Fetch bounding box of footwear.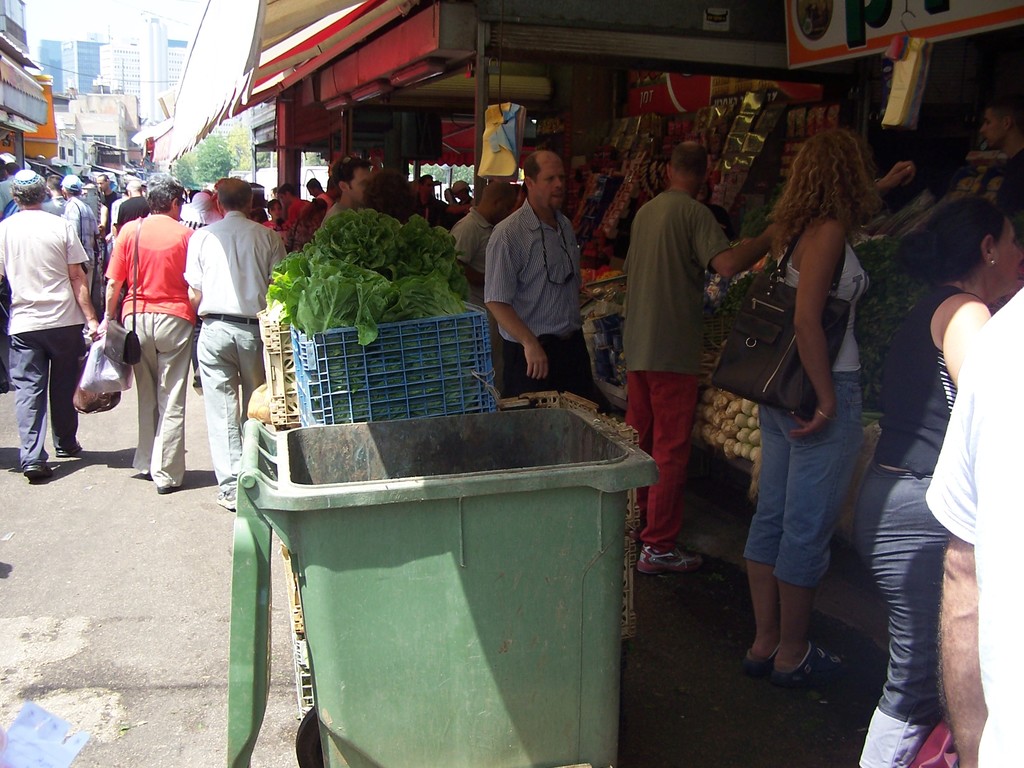
Bbox: rect(55, 444, 84, 457).
